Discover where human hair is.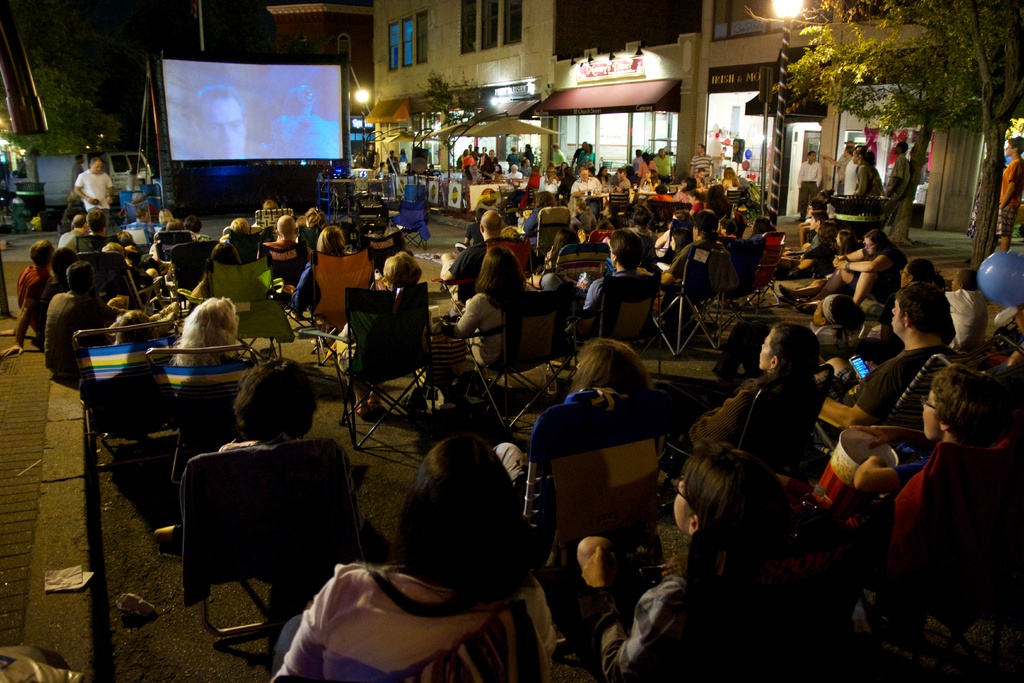
Discovered at 957:264:982:293.
